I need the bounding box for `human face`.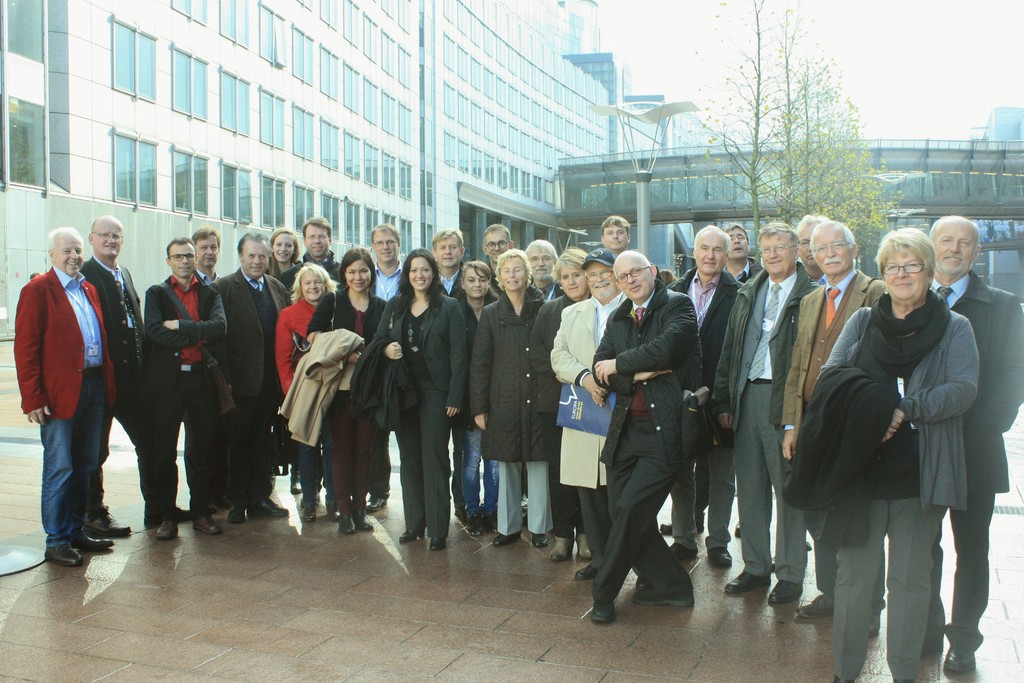
Here it is: box=[930, 222, 973, 276].
